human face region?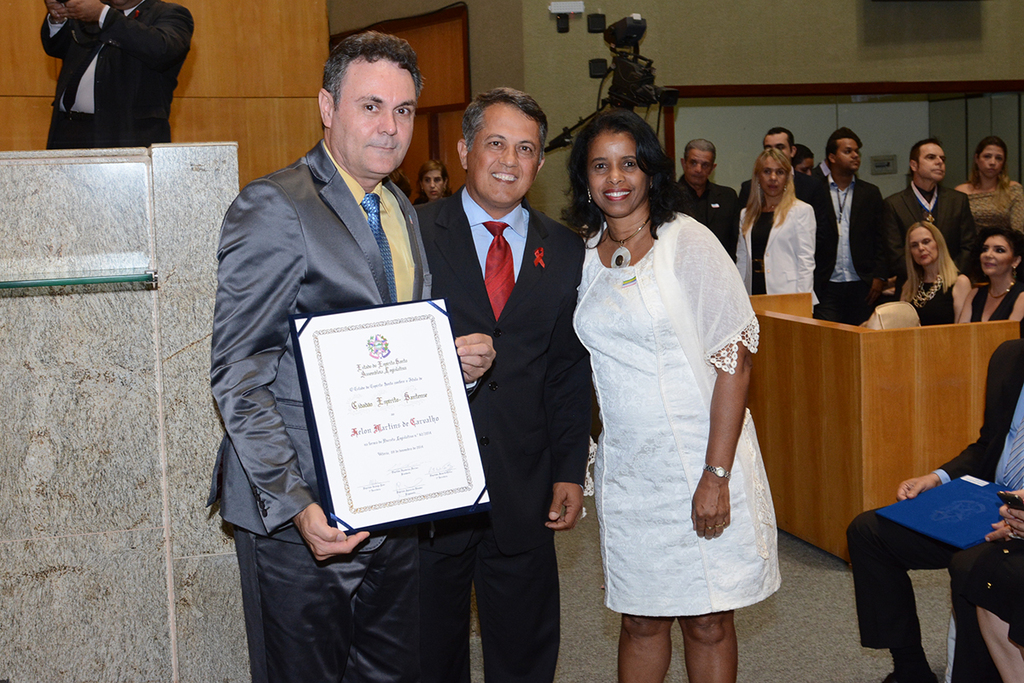
bbox=[800, 160, 813, 169]
